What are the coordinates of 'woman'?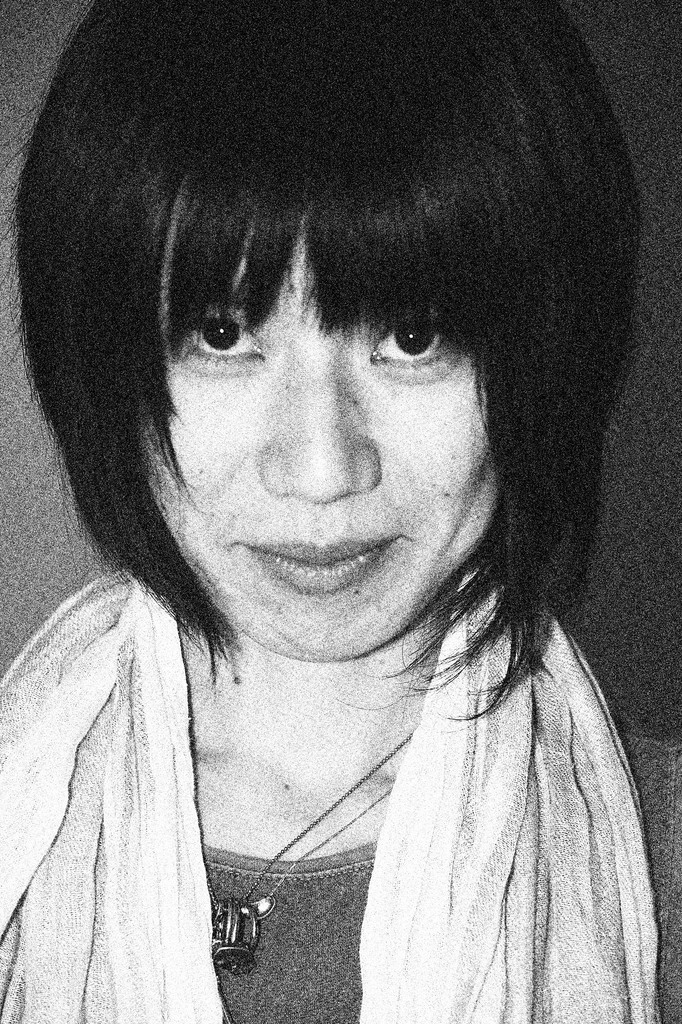
box(0, 93, 681, 1011).
